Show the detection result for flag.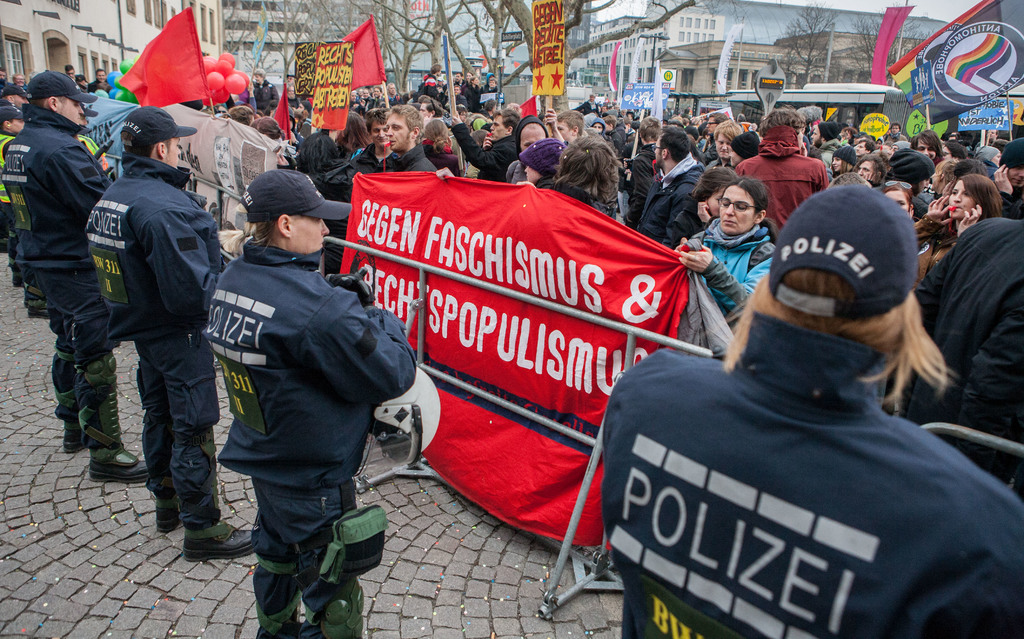
box=[511, 87, 541, 117].
